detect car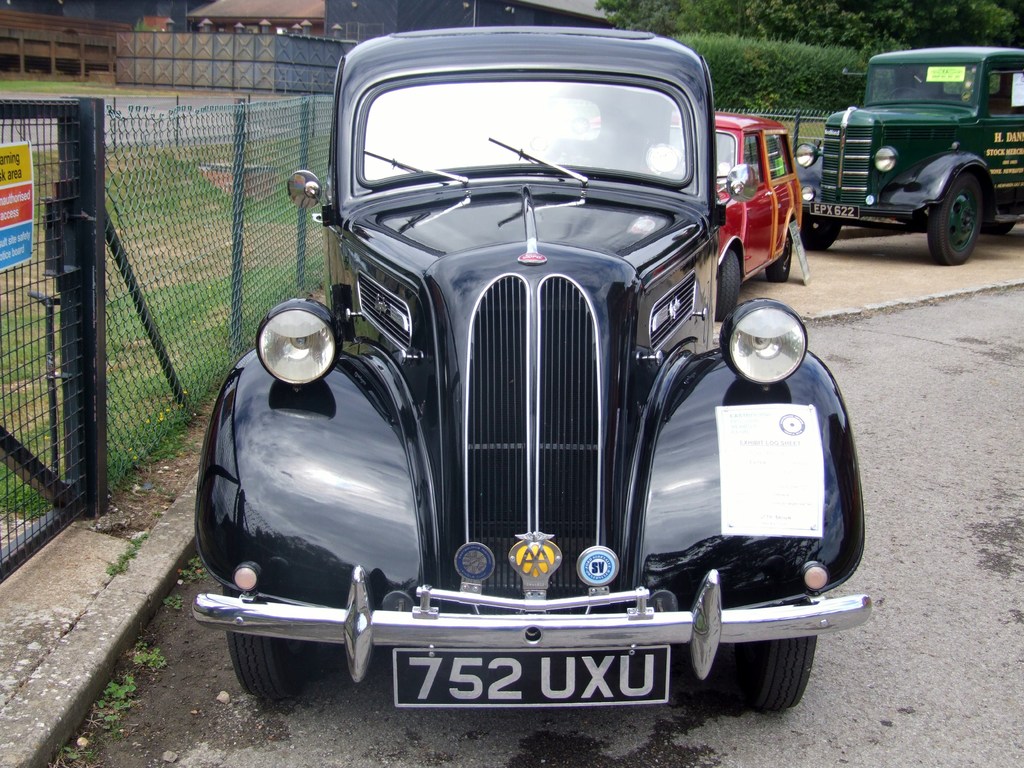
x1=587, y1=113, x2=806, y2=323
